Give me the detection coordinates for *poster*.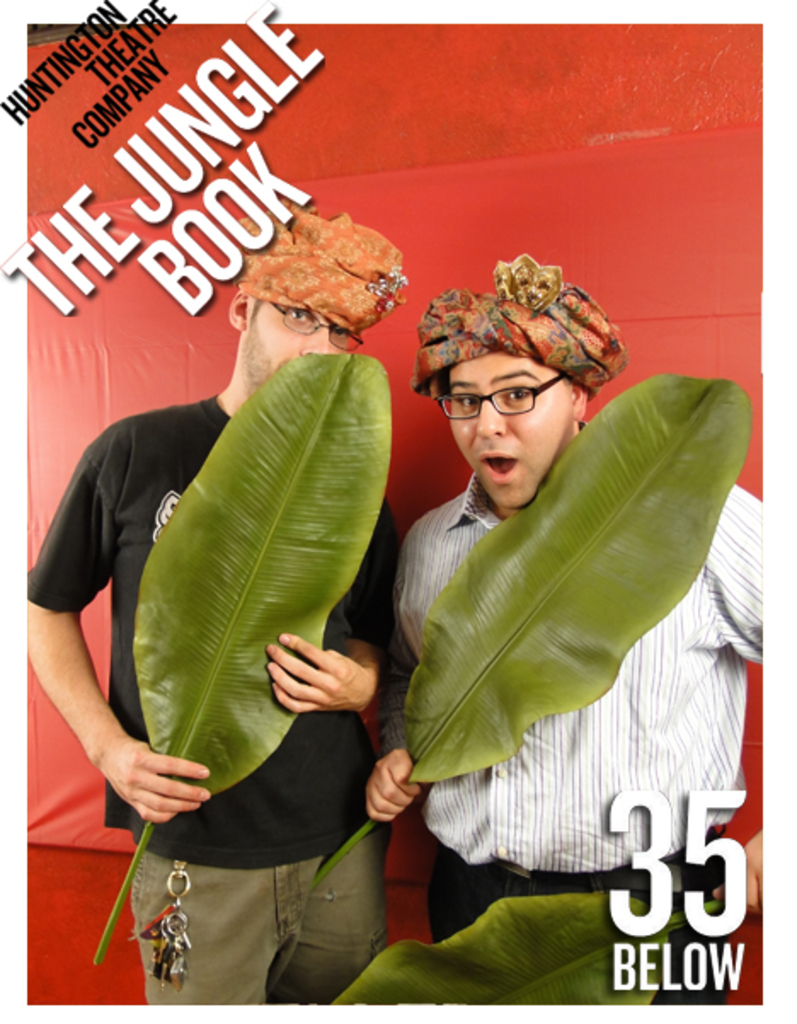
pyautogui.locateOnScreen(0, 0, 795, 1021).
